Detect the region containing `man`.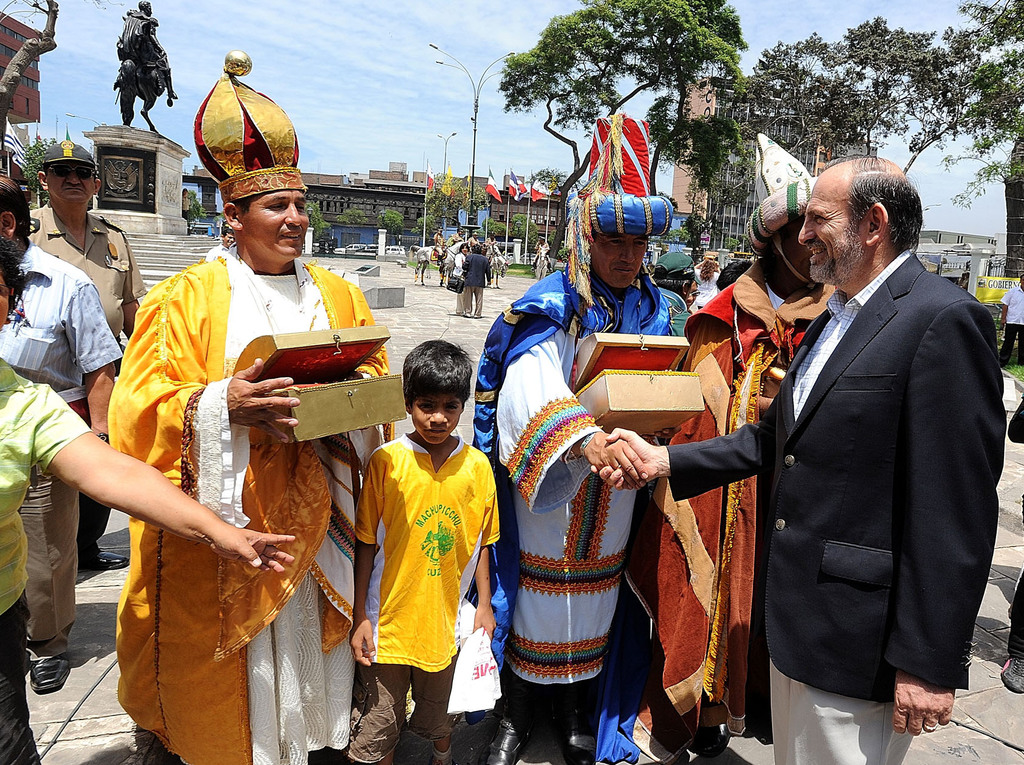
586 148 1008 764.
